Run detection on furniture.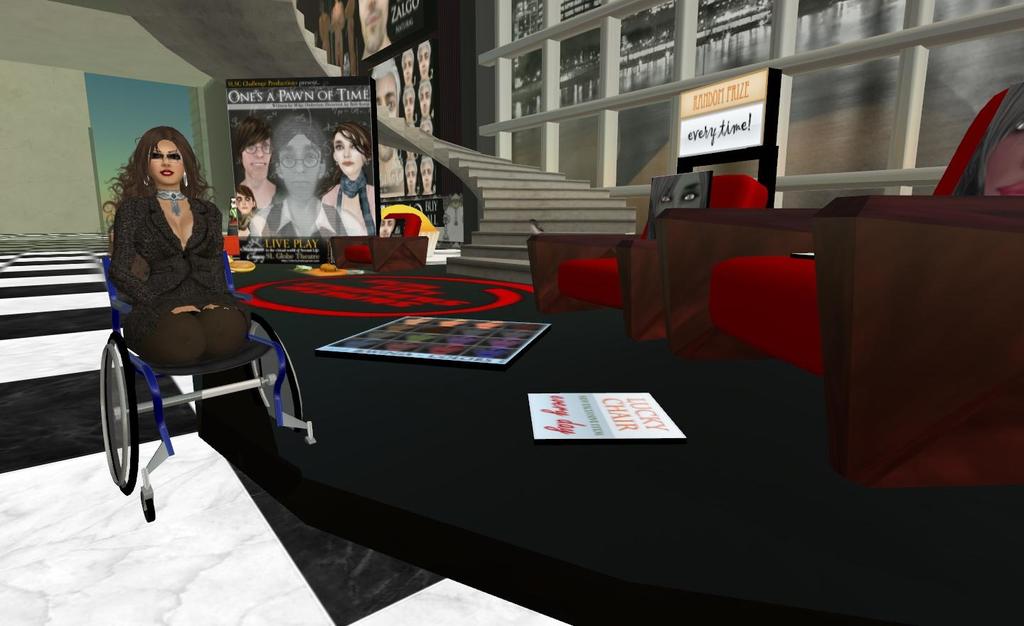
Result: 333, 209, 429, 271.
